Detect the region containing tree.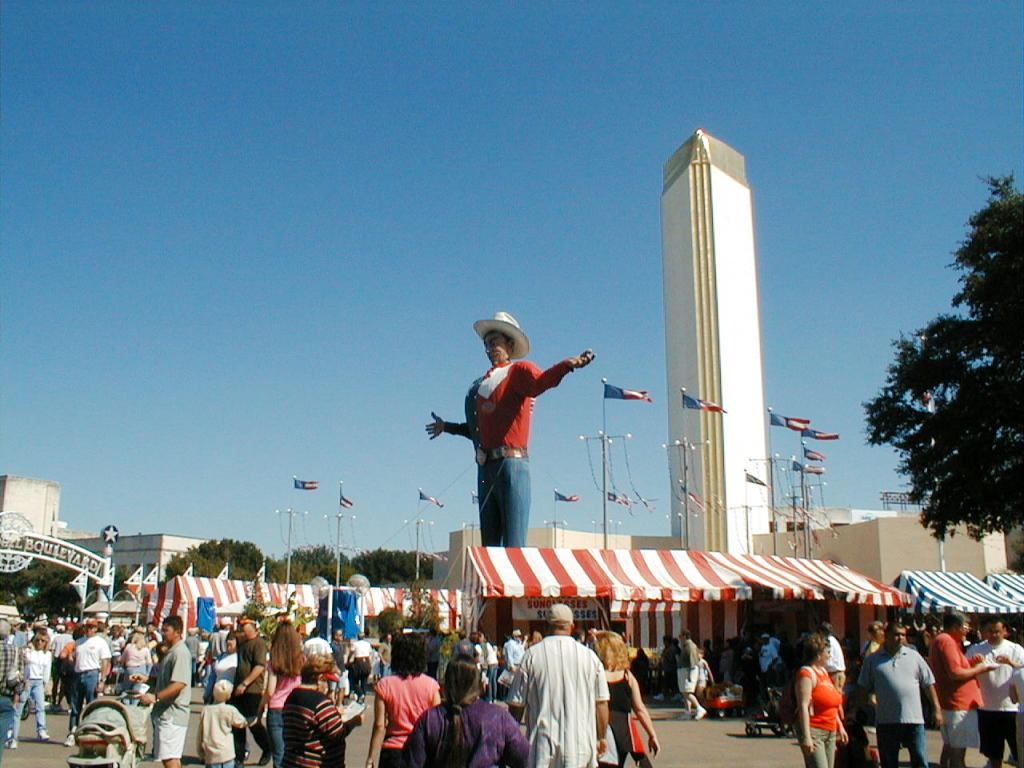
<box>245,590,304,638</box>.
